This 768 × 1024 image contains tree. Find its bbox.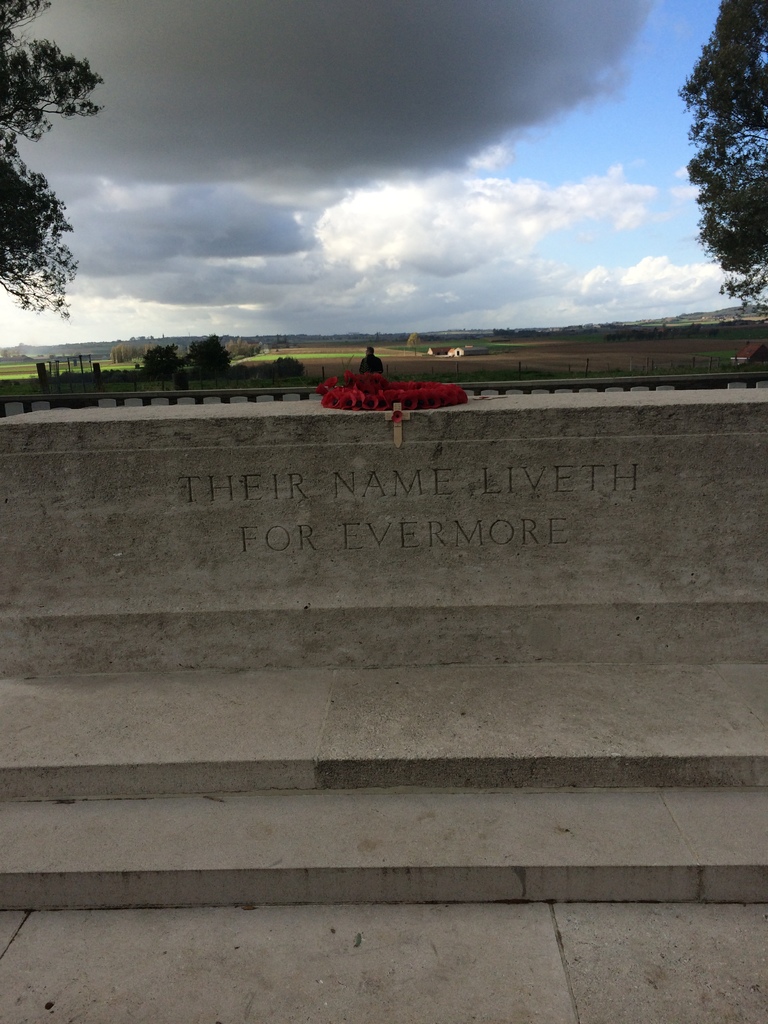
[679,24,765,305].
